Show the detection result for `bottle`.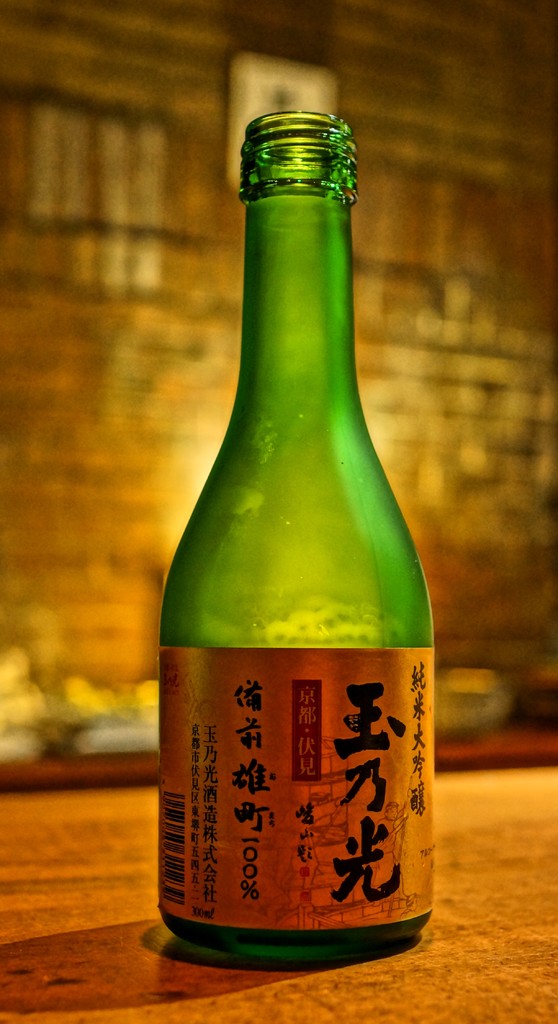
BBox(158, 115, 440, 960).
